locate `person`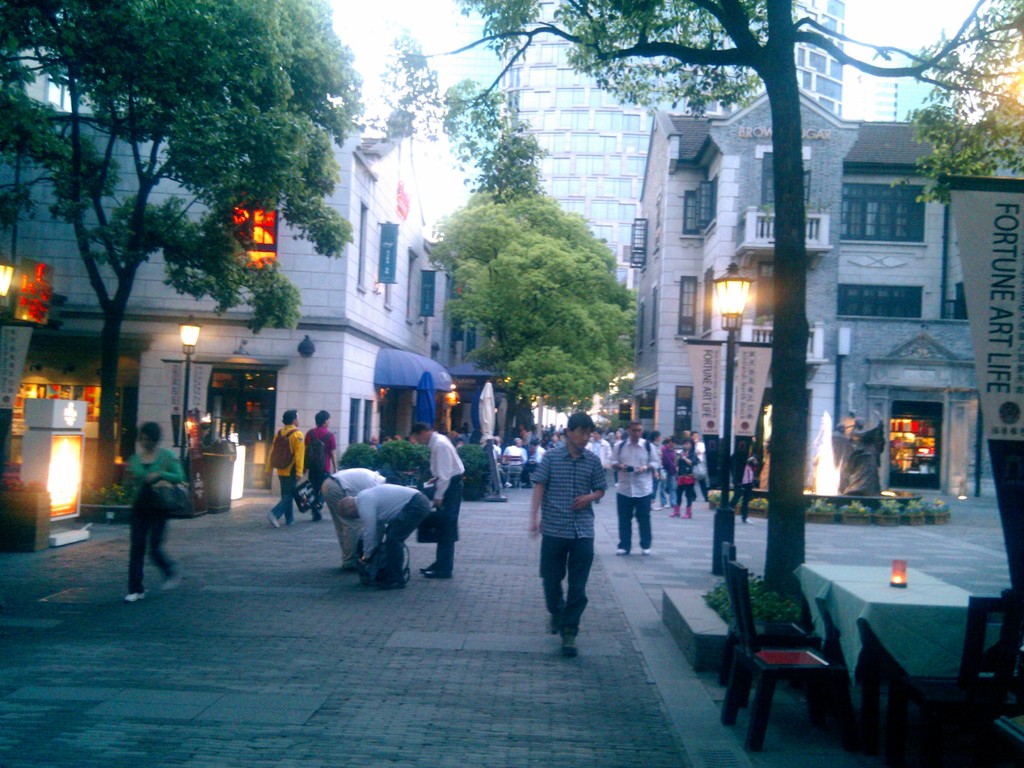
rect(669, 438, 703, 522)
